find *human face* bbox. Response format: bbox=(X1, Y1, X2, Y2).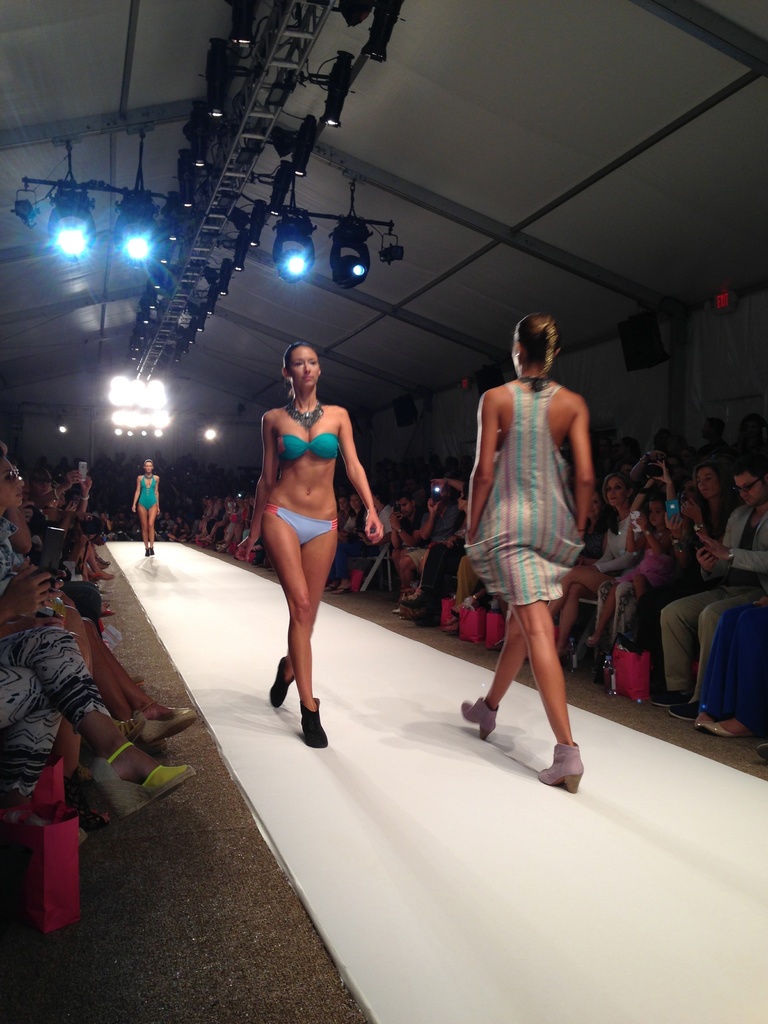
bbox=(734, 472, 765, 506).
